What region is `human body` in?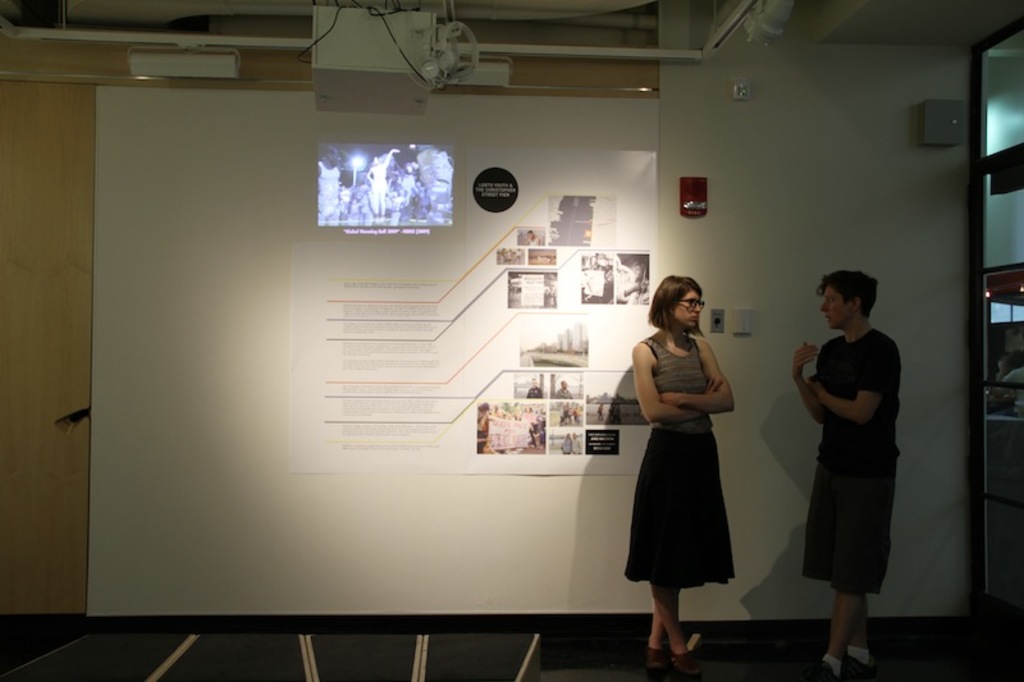
bbox=[559, 435, 581, 454].
